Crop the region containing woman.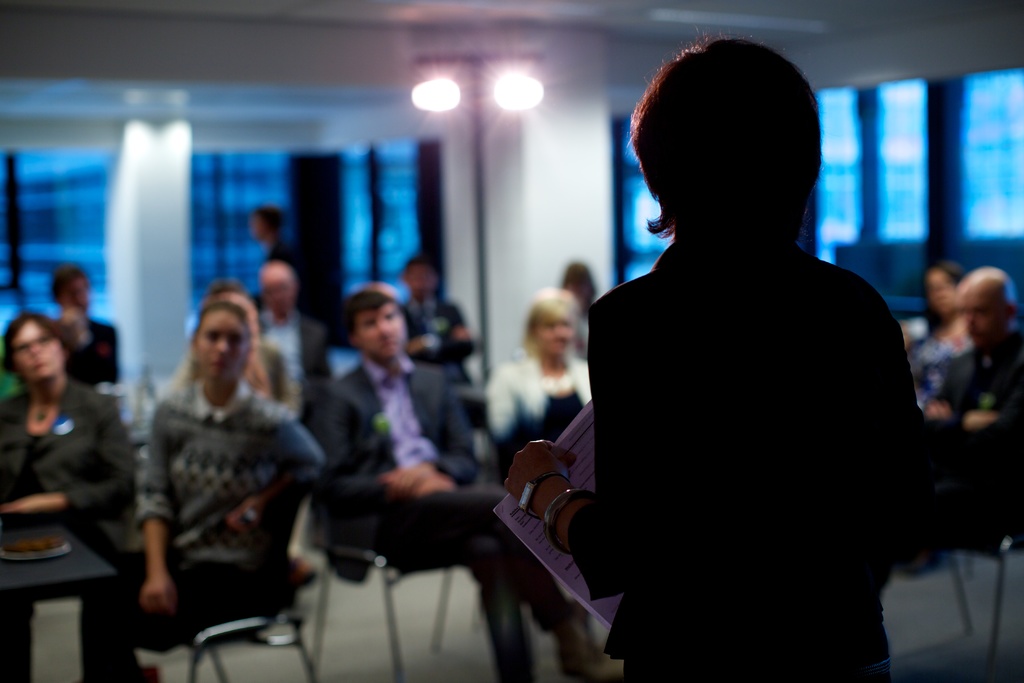
Crop region: l=484, t=285, r=594, b=682.
